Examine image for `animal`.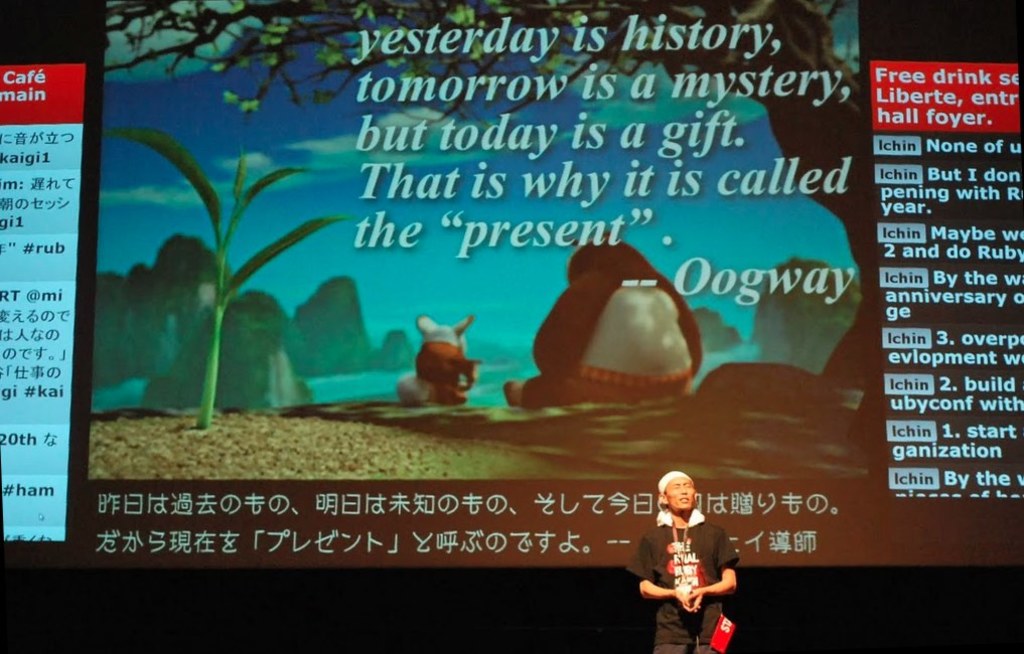
Examination result: region(504, 228, 708, 418).
